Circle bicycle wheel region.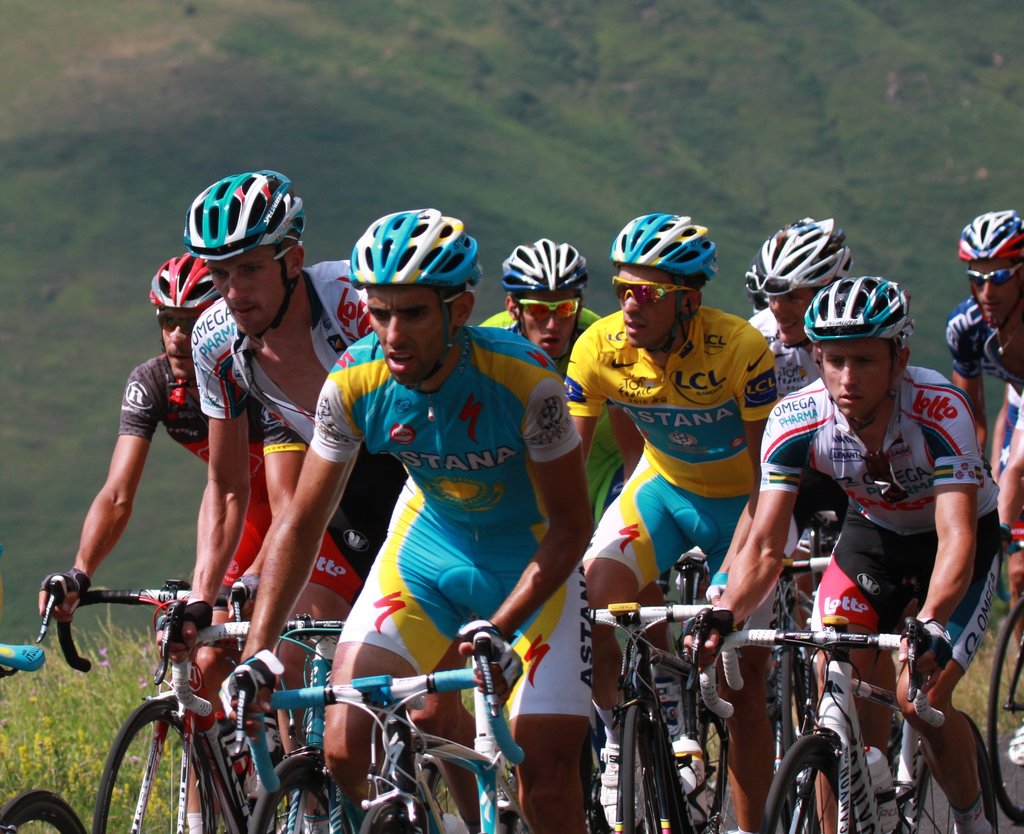
Region: (606,697,684,833).
